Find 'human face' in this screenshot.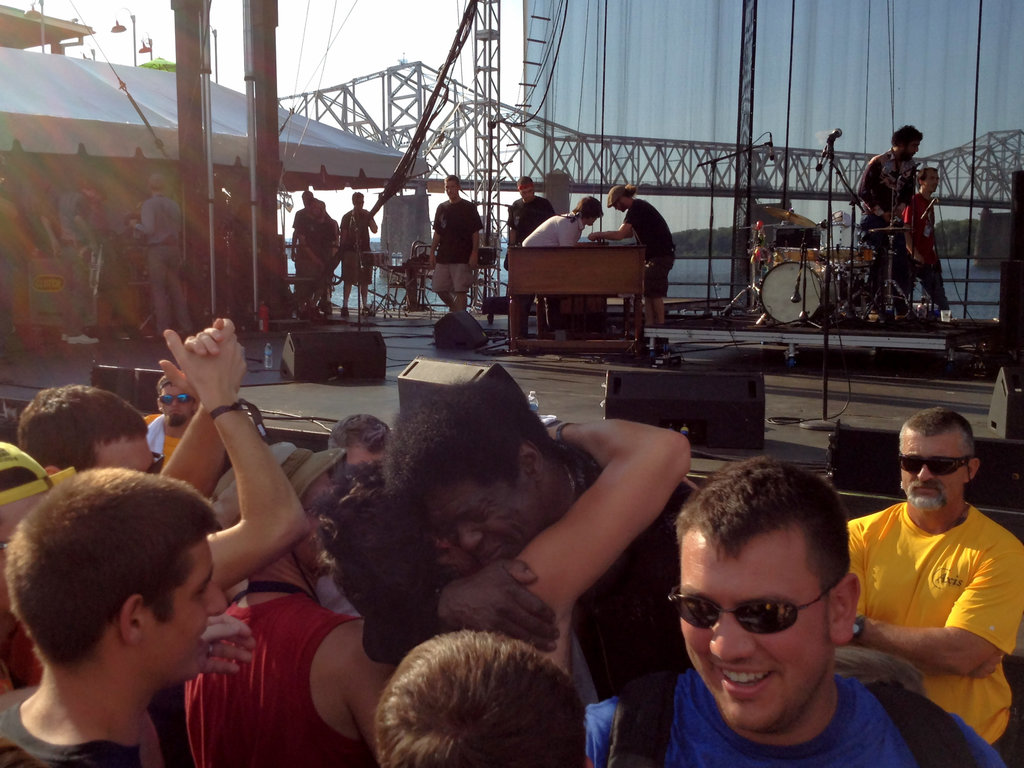
The bounding box for 'human face' is 305,476,339,573.
